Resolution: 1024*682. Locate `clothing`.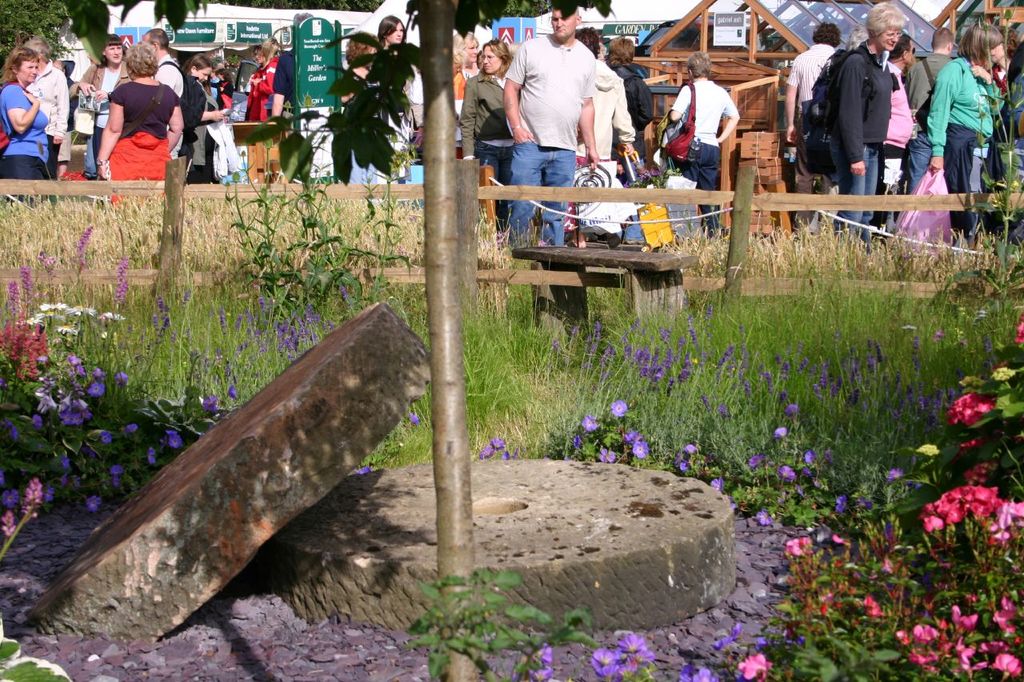
select_region(868, 145, 906, 231).
